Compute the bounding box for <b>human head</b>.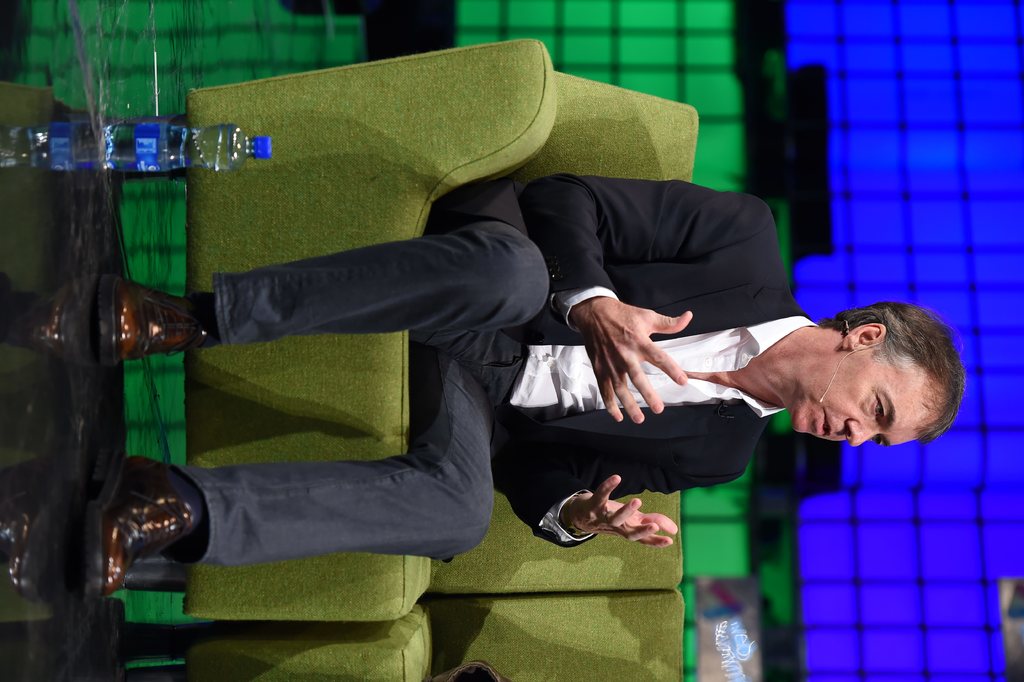
crop(776, 296, 966, 445).
